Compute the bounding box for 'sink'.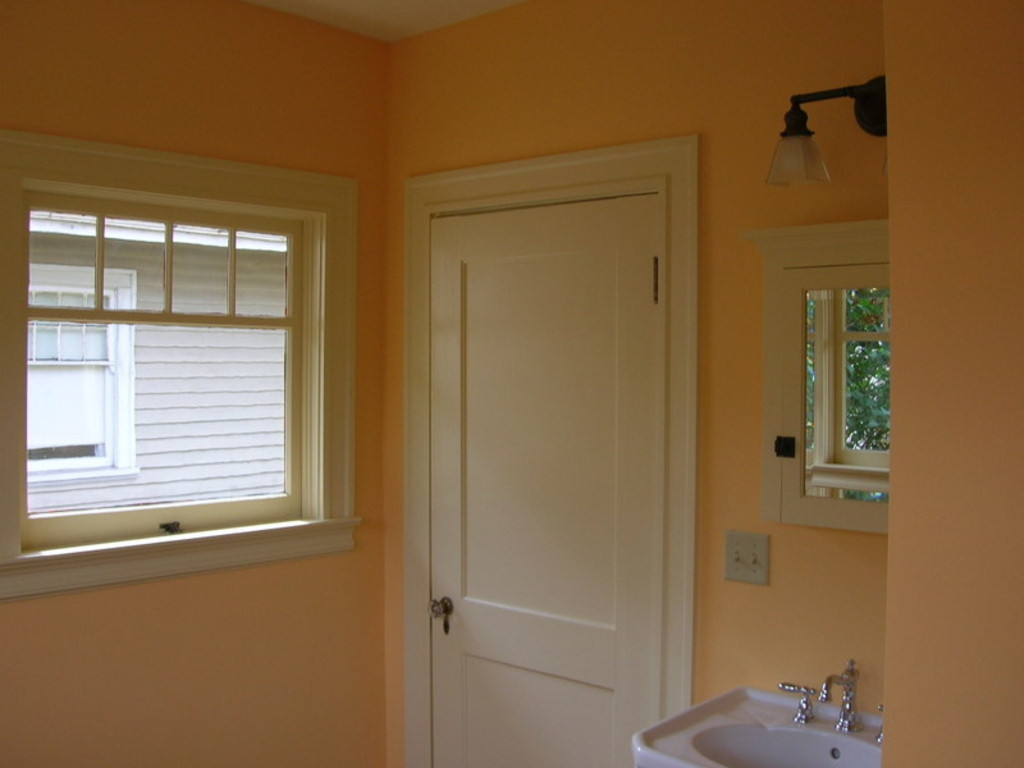
box(627, 653, 887, 767).
